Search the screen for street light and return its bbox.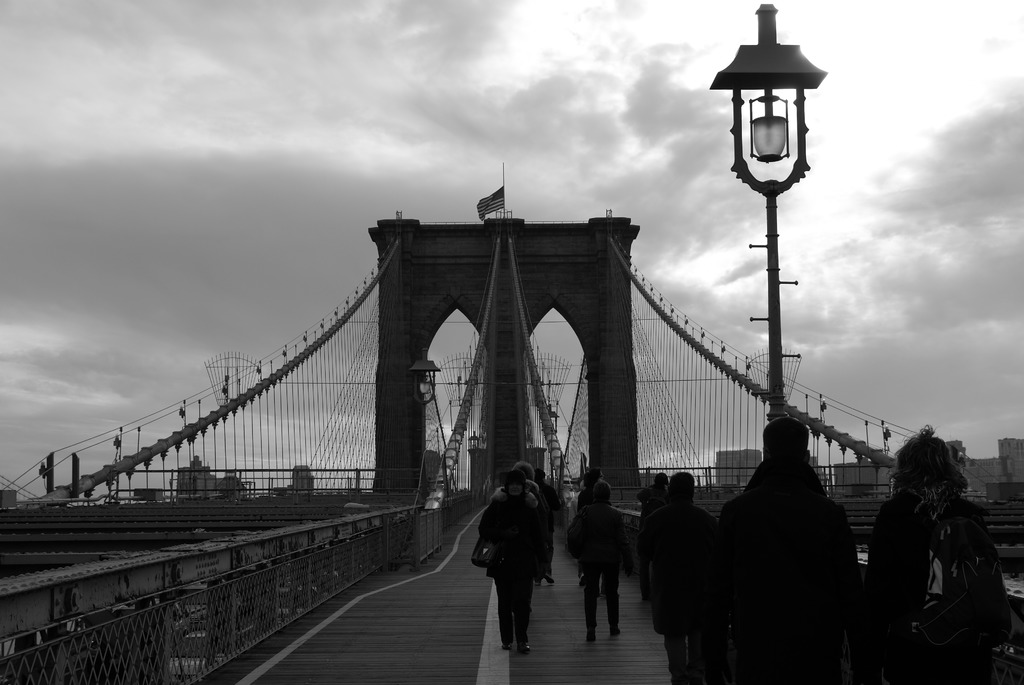
Found: 410/346/441/508.
